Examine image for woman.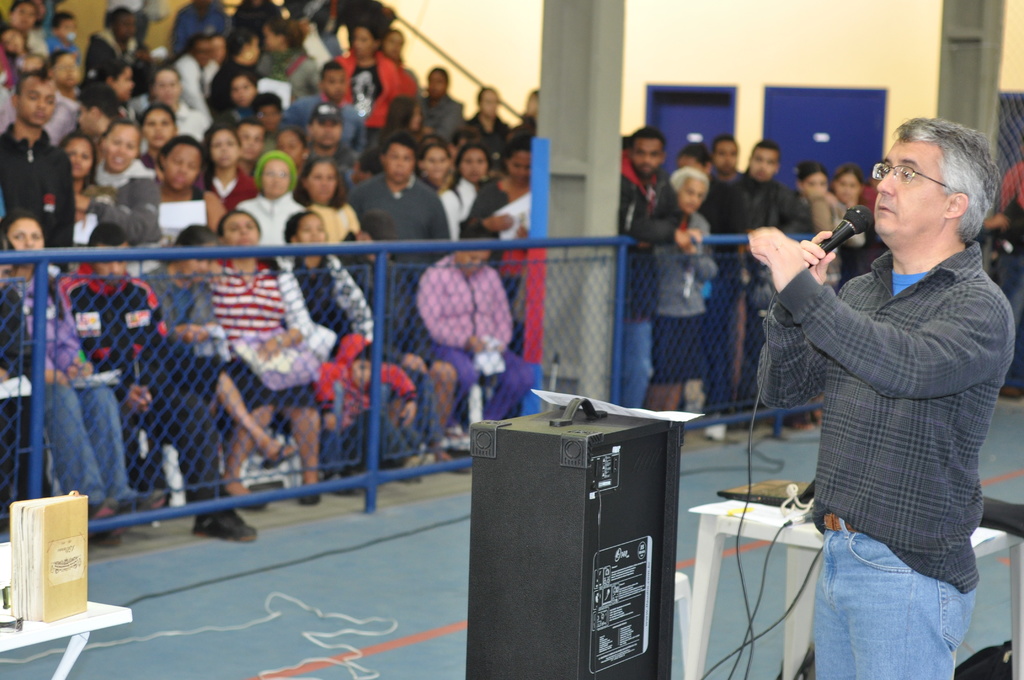
Examination result: <region>412, 225, 534, 446</region>.
